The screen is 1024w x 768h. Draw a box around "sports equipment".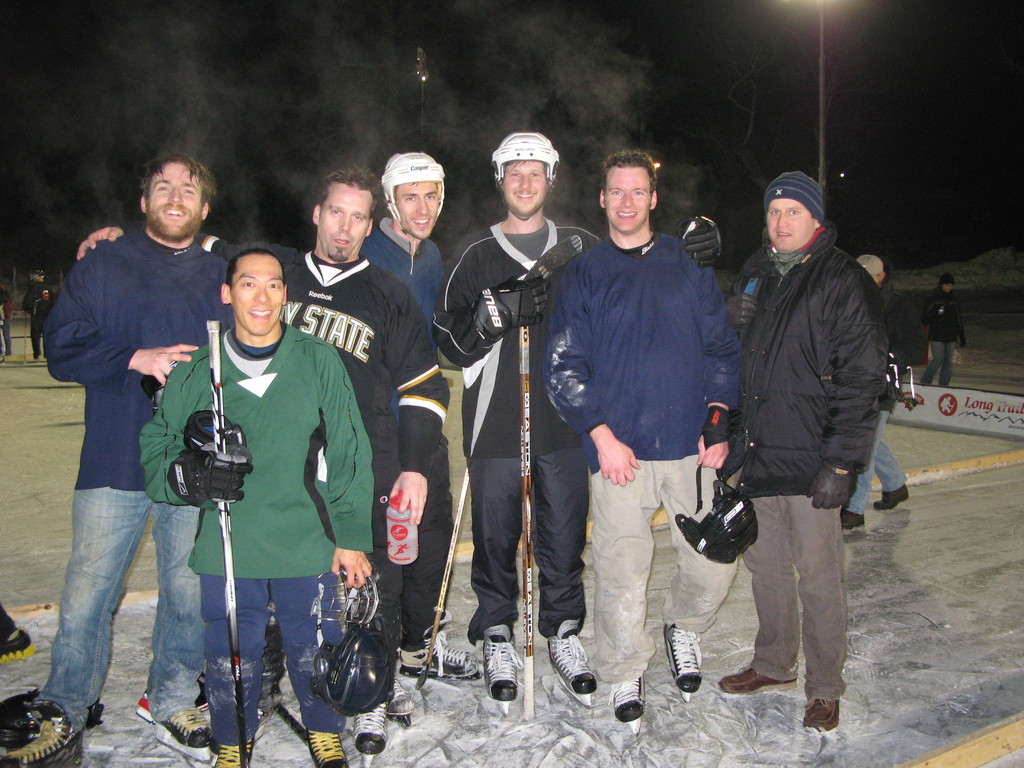
bbox=(664, 623, 701, 700).
